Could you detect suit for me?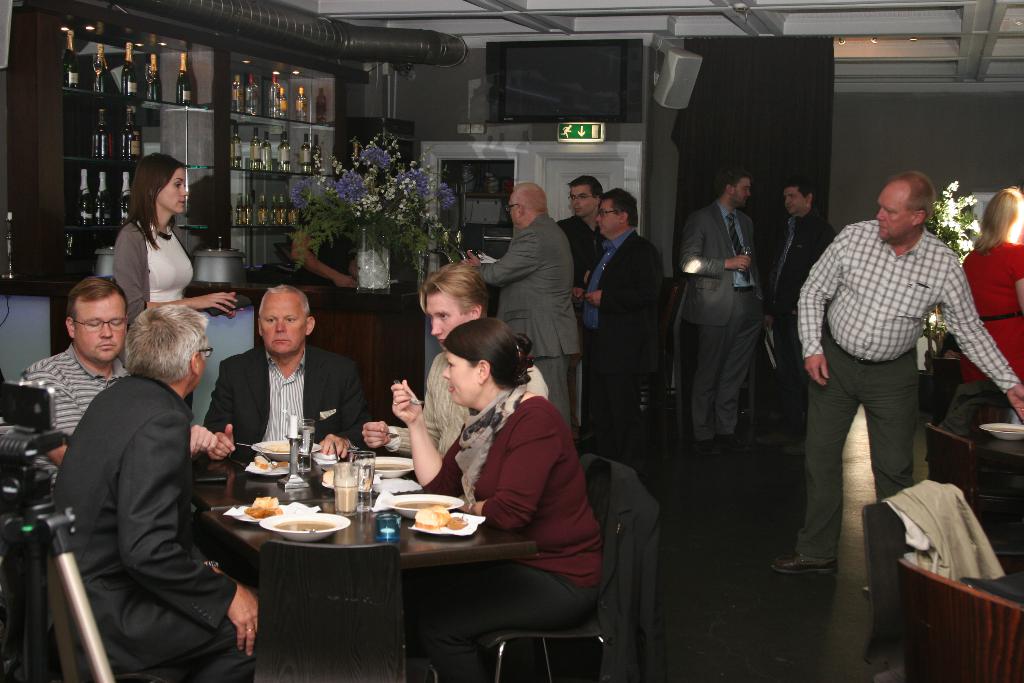
Detection result: [x1=30, y1=277, x2=238, y2=671].
